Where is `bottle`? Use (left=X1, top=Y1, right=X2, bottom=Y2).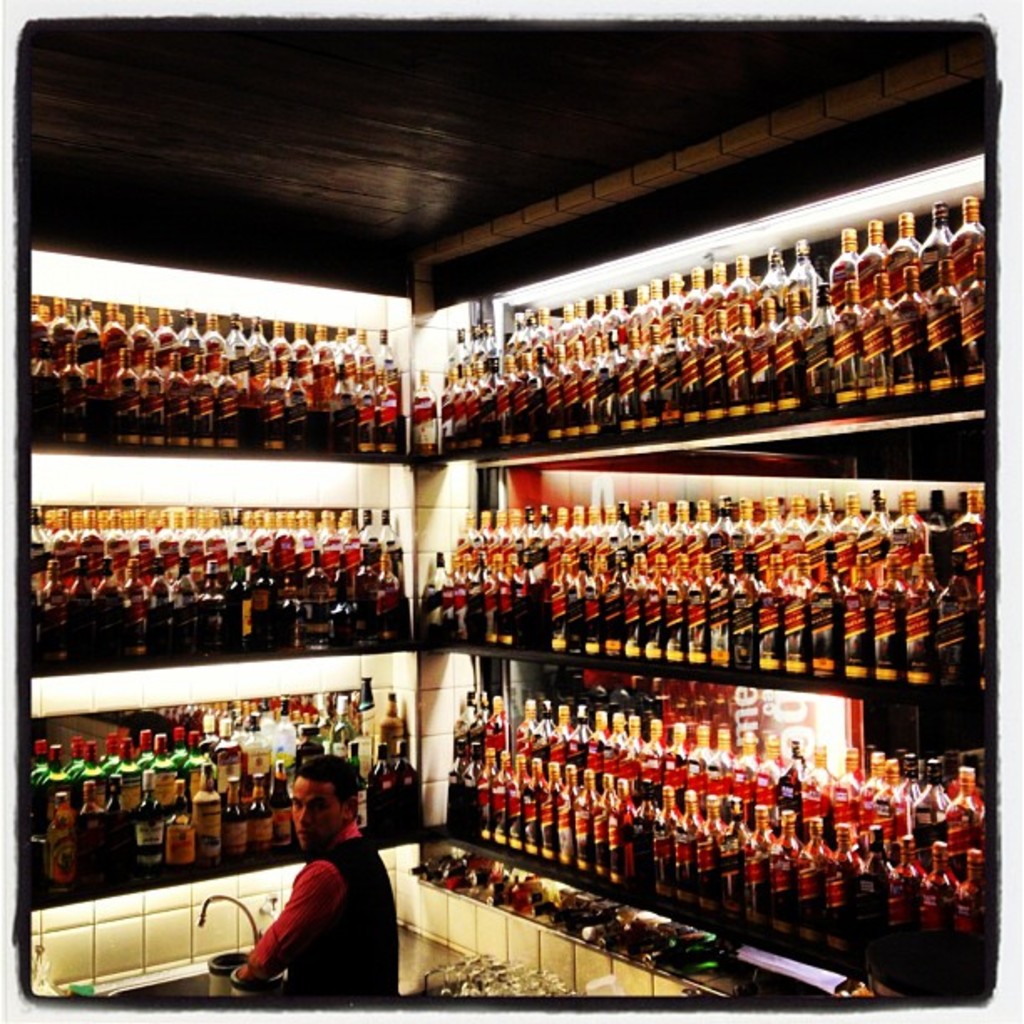
(left=858, top=487, right=895, bottom=587).
